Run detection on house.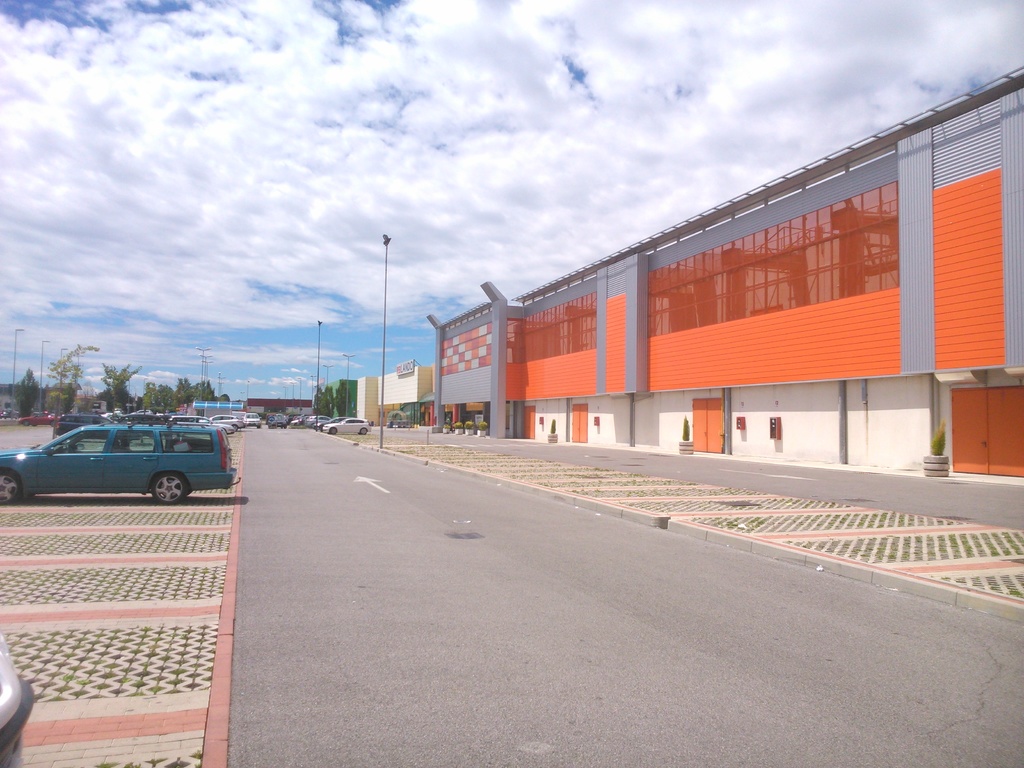
Result: <bbox>317, 378, 356, 422</bbox>.
